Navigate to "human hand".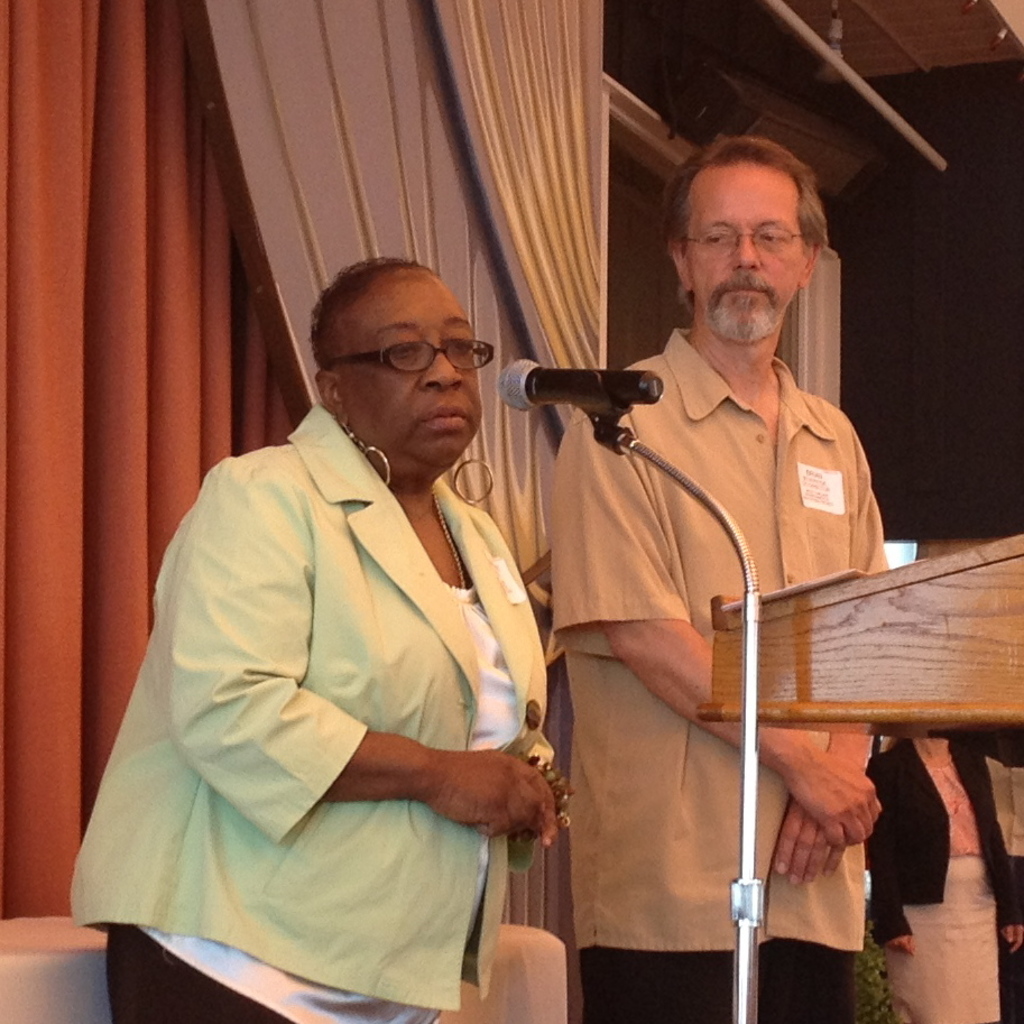
Navigation target: <region>785, 749, 883, 846</region>.
